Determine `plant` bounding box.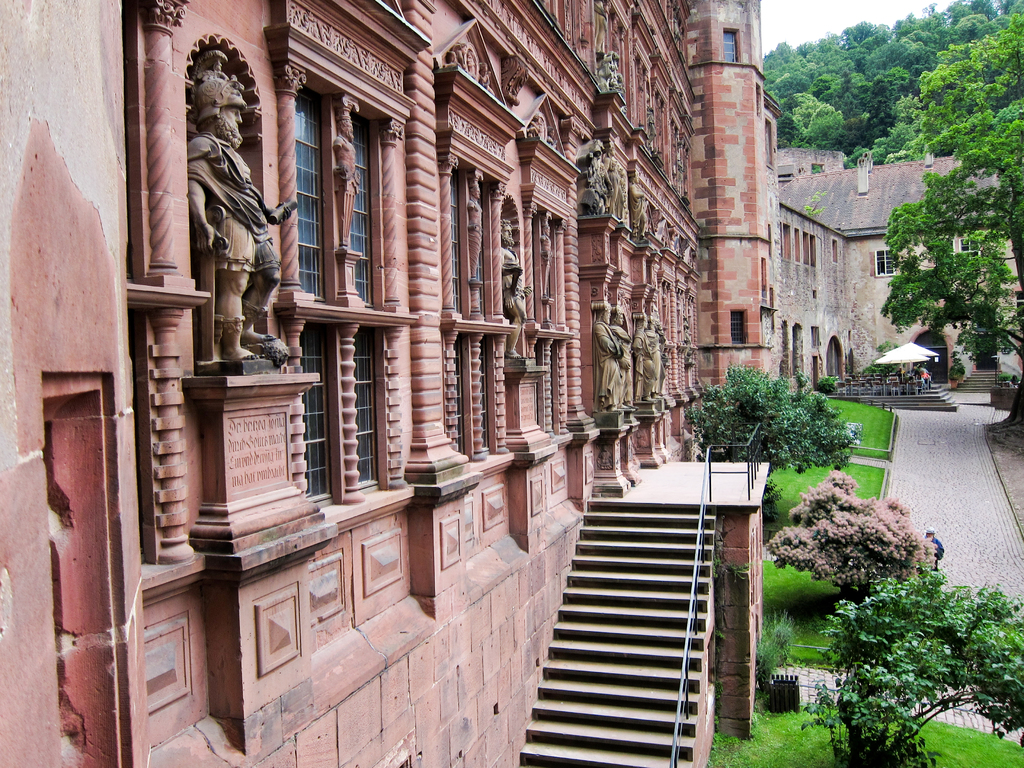
Determined: pyautogui.locateOnScreen(872, 337, 908, 364).
